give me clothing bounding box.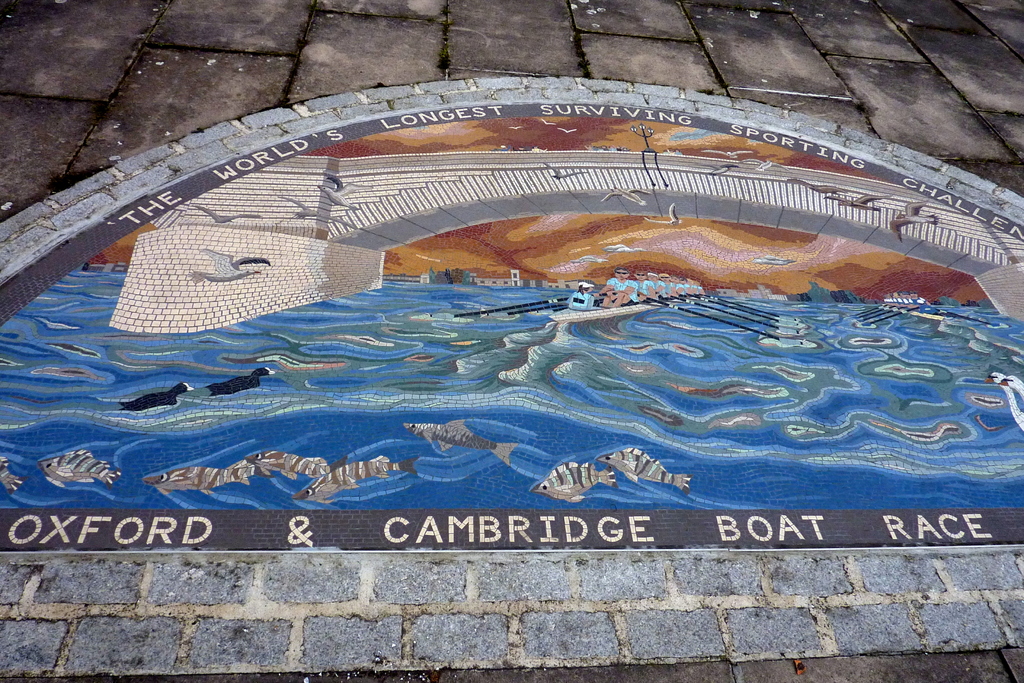
(x1=570, y1=290, x2=597, y2=309).
